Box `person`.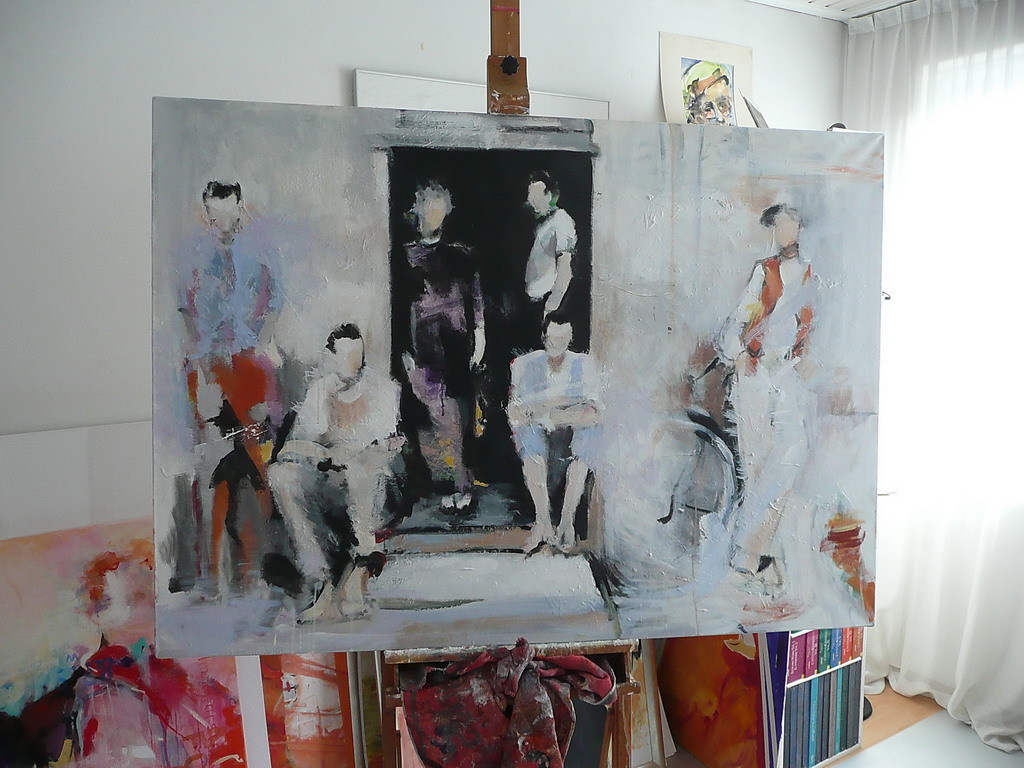
x1=717 y1=201 x2=824 y2=598.
